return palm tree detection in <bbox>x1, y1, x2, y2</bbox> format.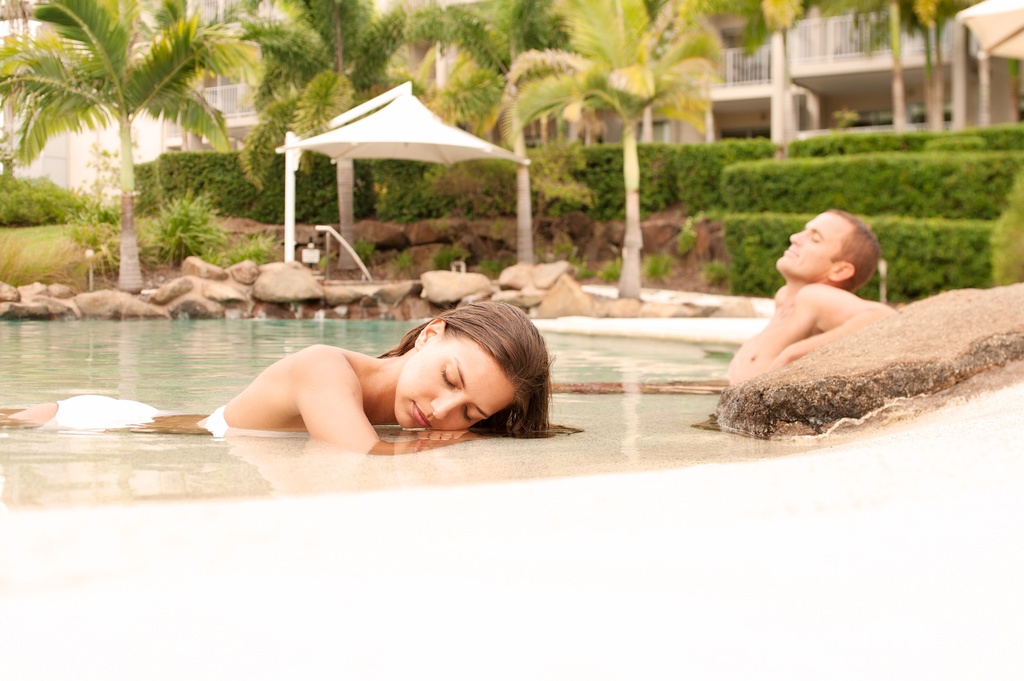
<bbox>15, 27, 261, 298</bbox>.
